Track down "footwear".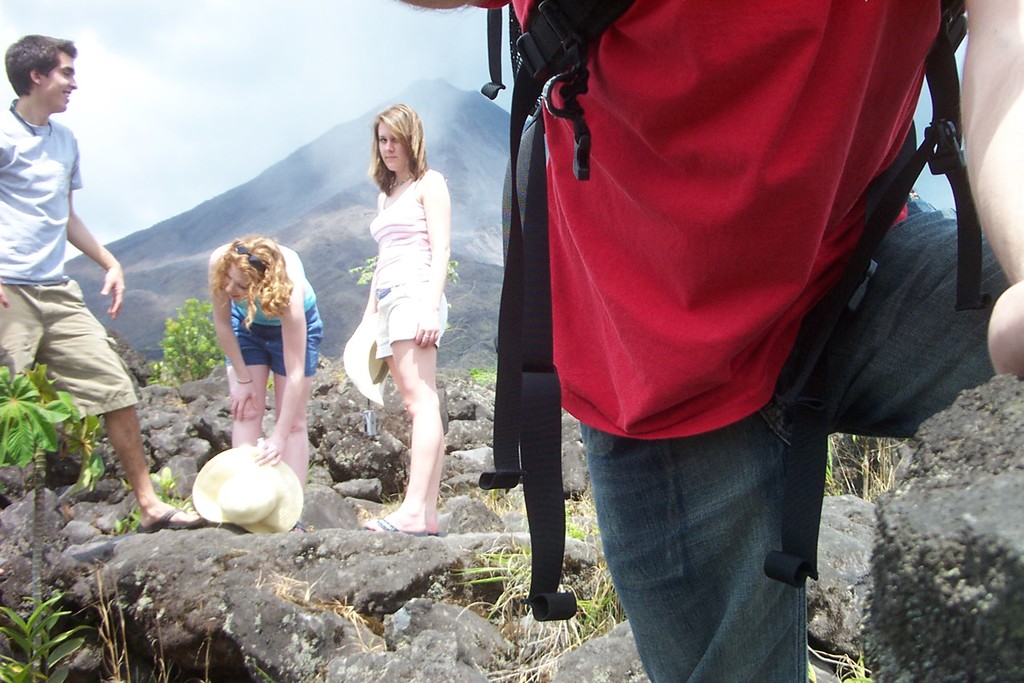
Tracked to 356:517:425:538.
